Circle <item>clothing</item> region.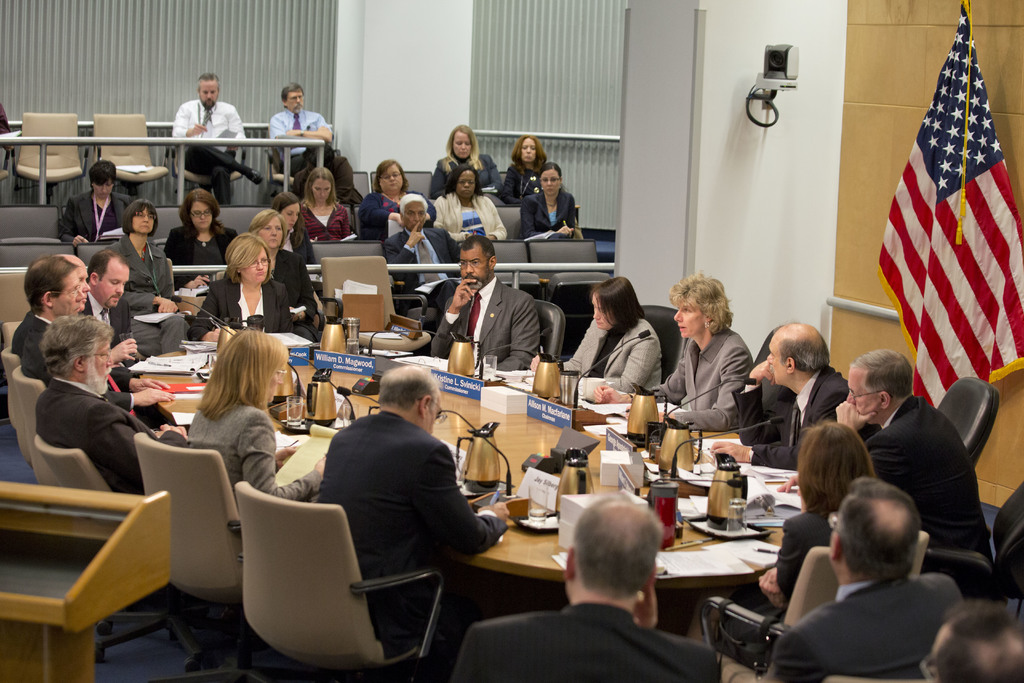
Region: bbox=(298, 203, 353, 241).
